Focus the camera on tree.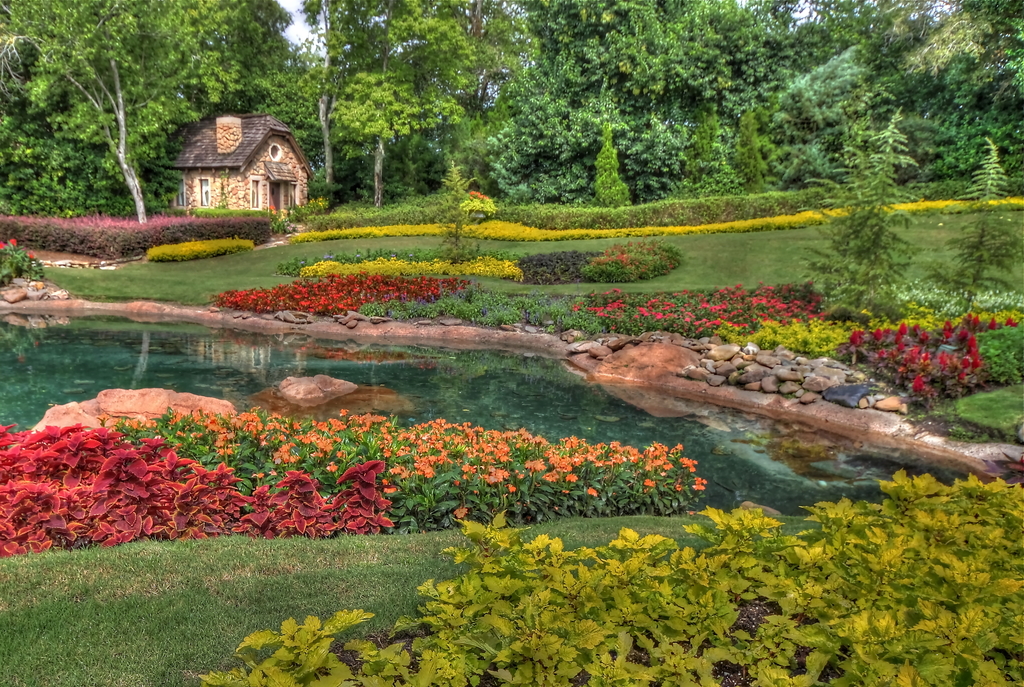
Focus region: box=[787, 109, 924, 317].
